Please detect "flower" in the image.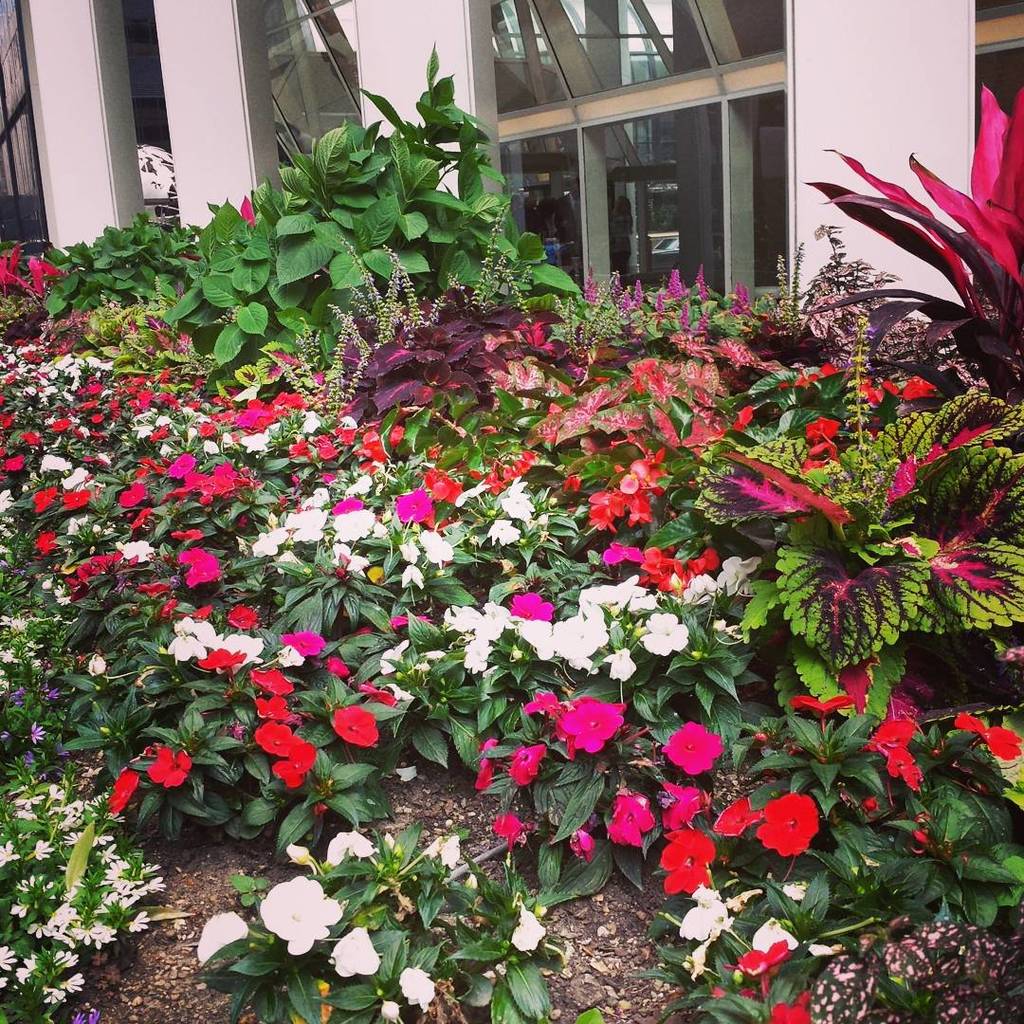
box=[62, 489, 88, 511].
